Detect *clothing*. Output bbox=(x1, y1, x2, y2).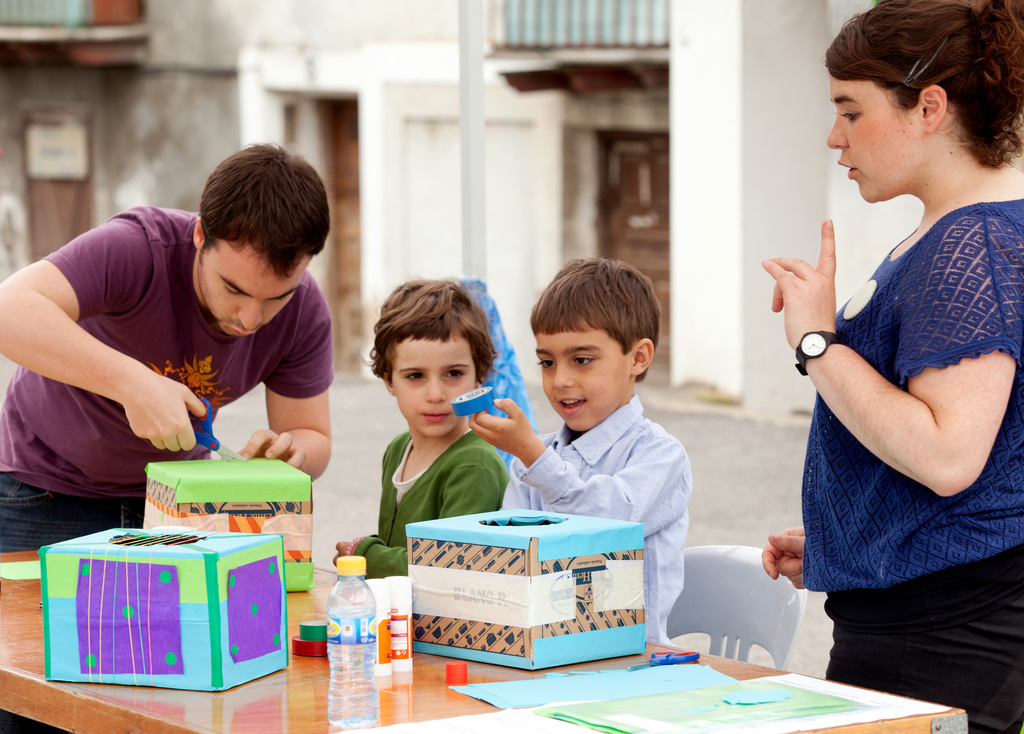
bbox=(356, 427, 506, 569).
